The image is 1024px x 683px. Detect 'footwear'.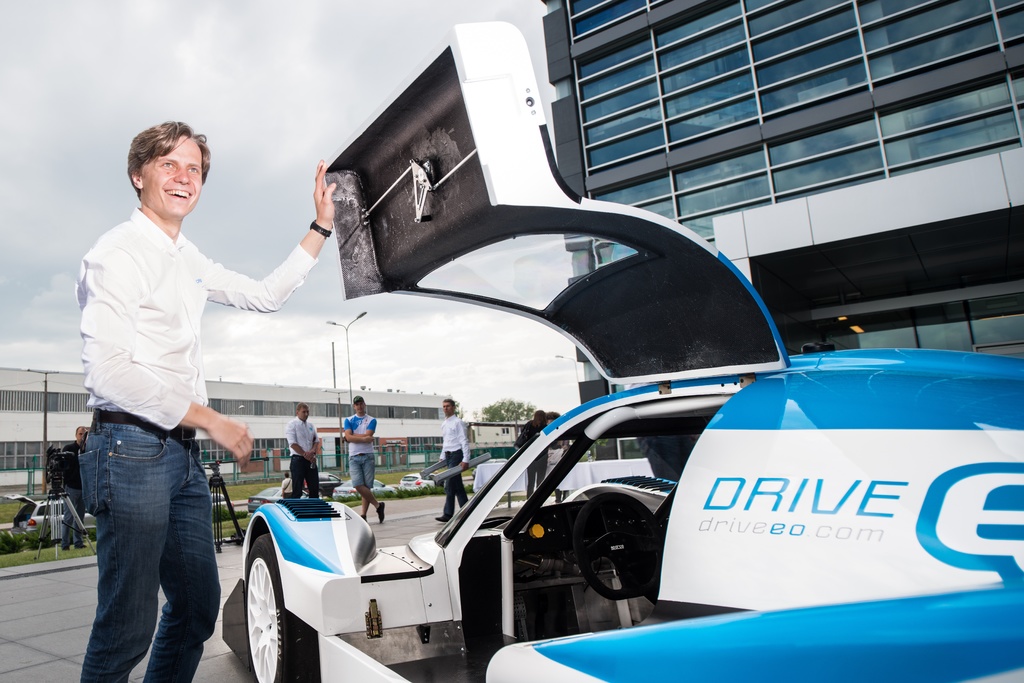
Detection: BBox(378, 499, 387, 521).
